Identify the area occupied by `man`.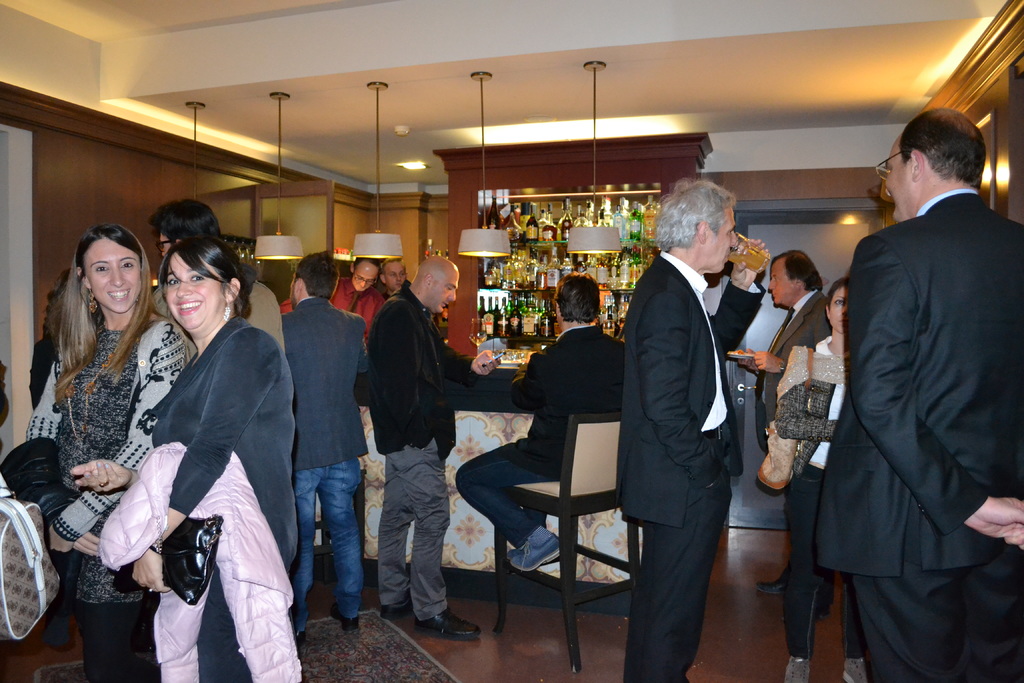
Area: <bbox>447, 272, 628, 573</bbox>.
